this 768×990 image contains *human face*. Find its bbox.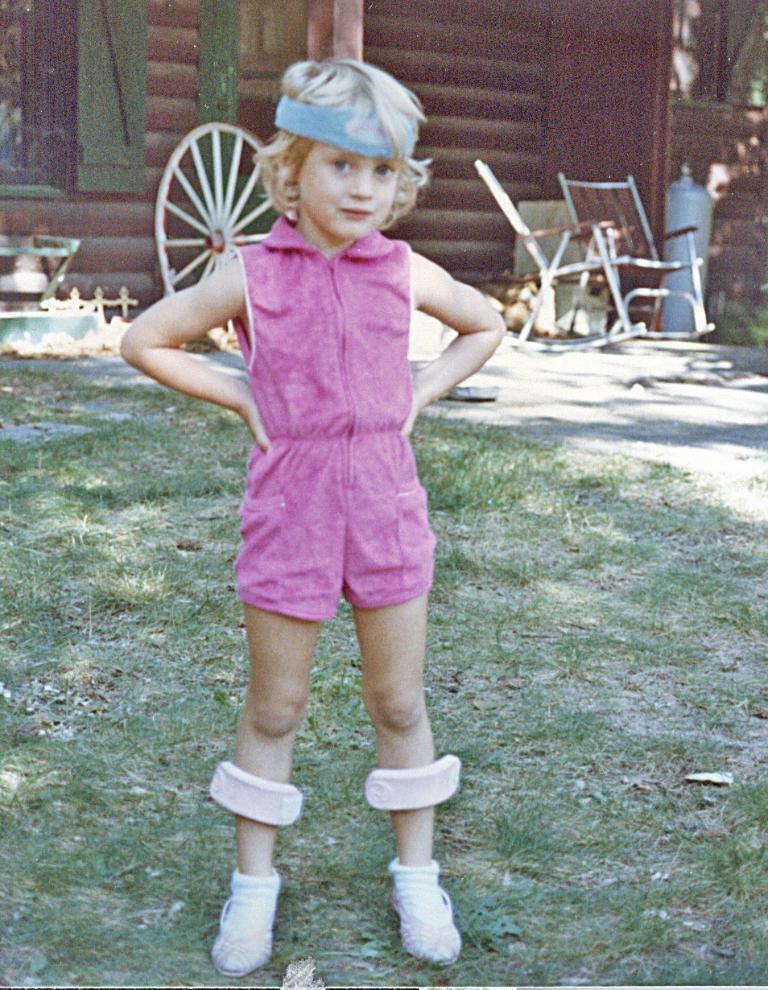
293,153,398,238.
